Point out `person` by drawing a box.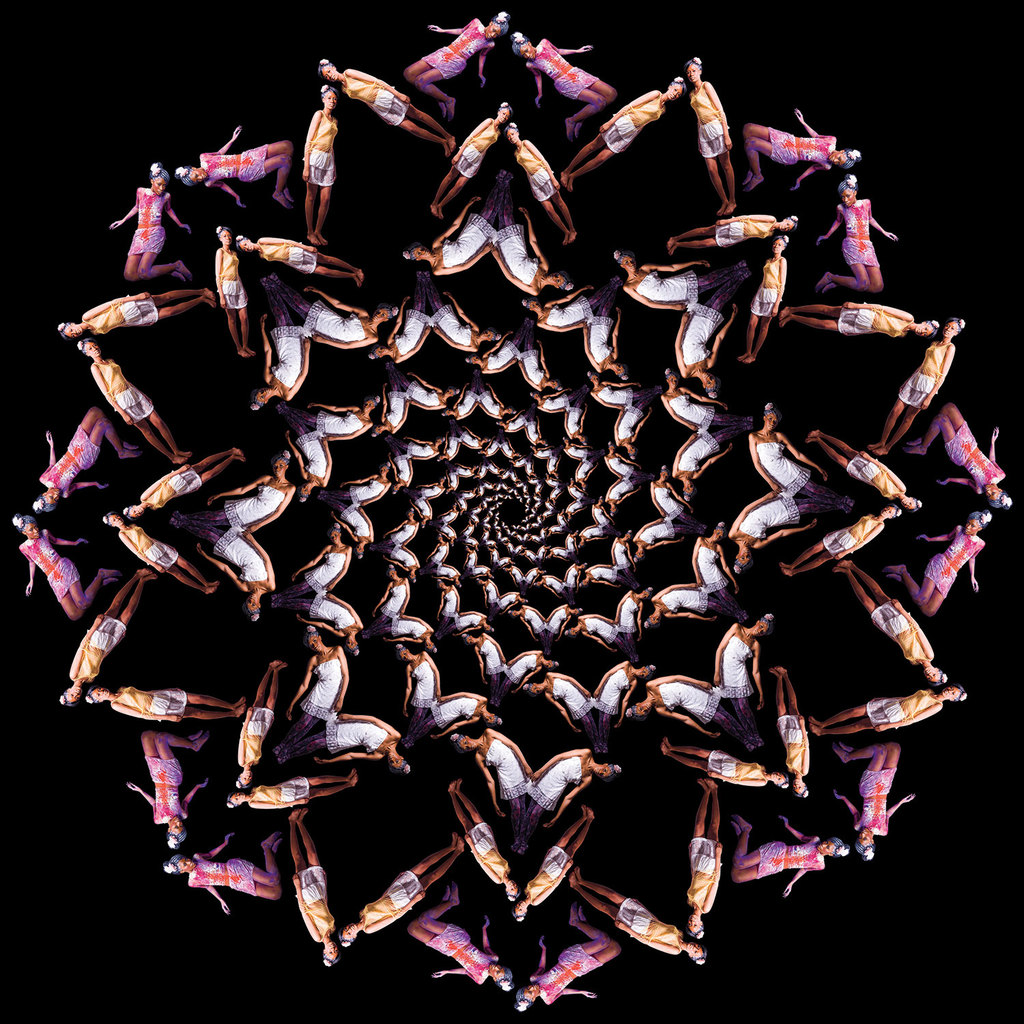
[left=659, top=203, right=803, bottom=251].
